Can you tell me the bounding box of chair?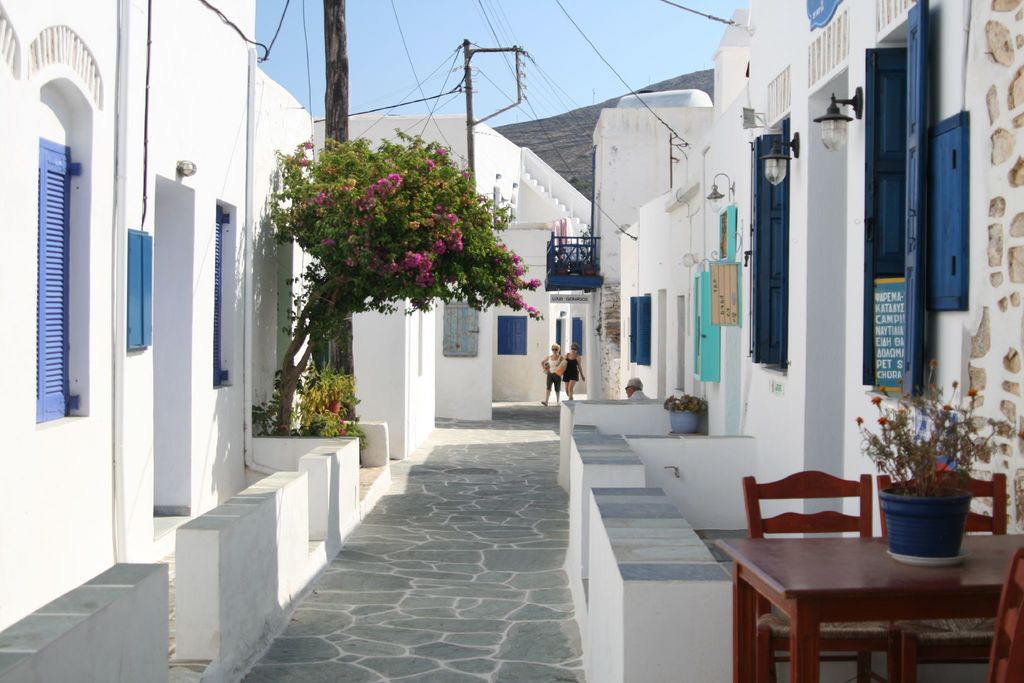
(740, 466, 893, 682).
